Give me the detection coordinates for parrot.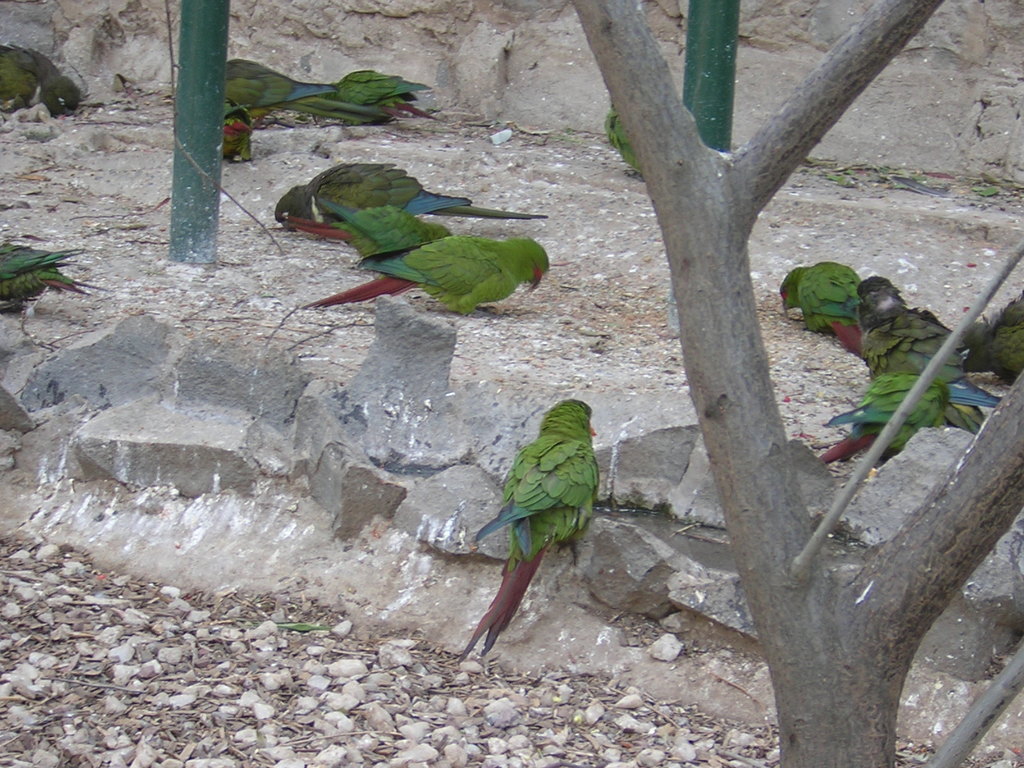
rect(225, 61, 379, 116).
